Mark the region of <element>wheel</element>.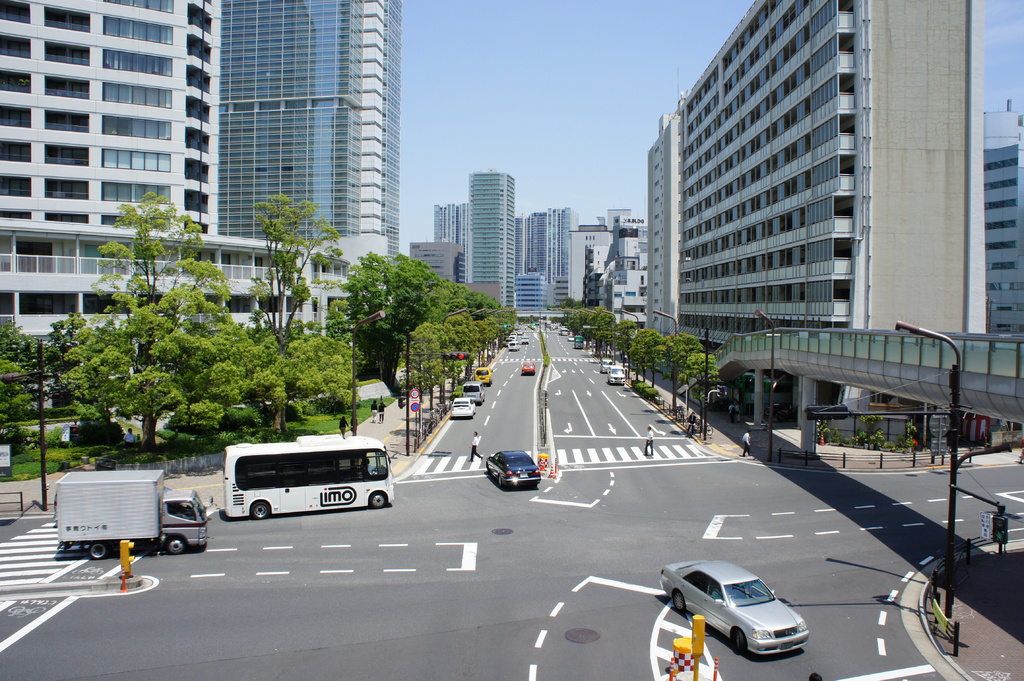
Region: (x1=671, y1=596, x2=684, y2=611).
